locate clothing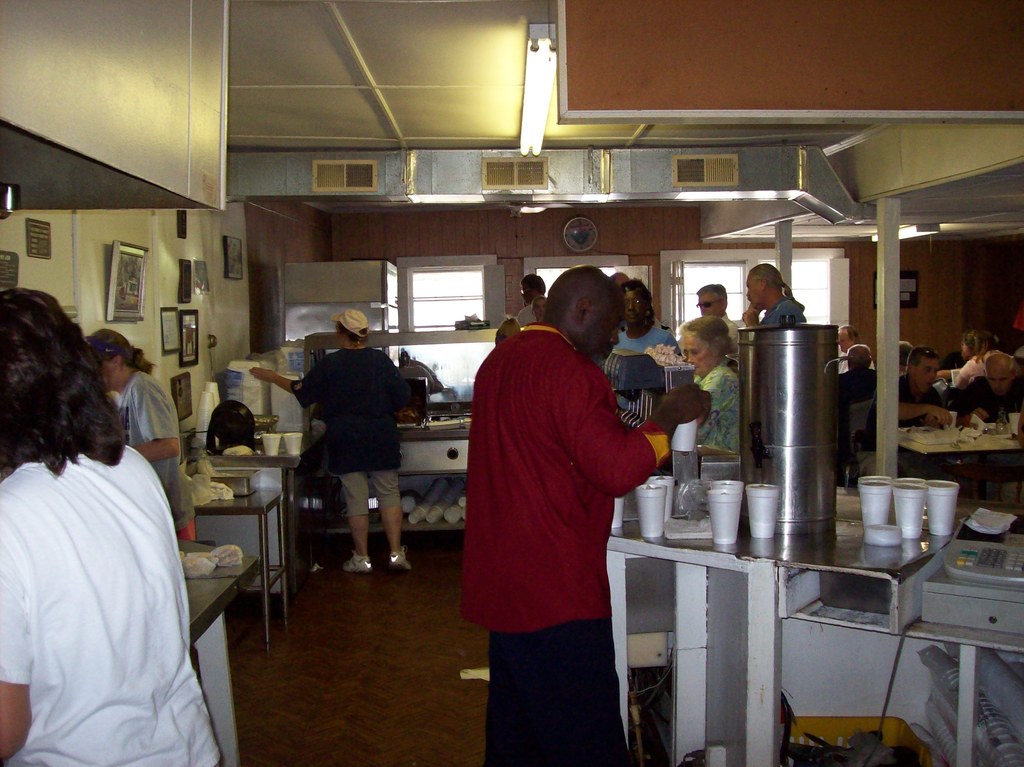
detection(938, 351, 966, 371)
